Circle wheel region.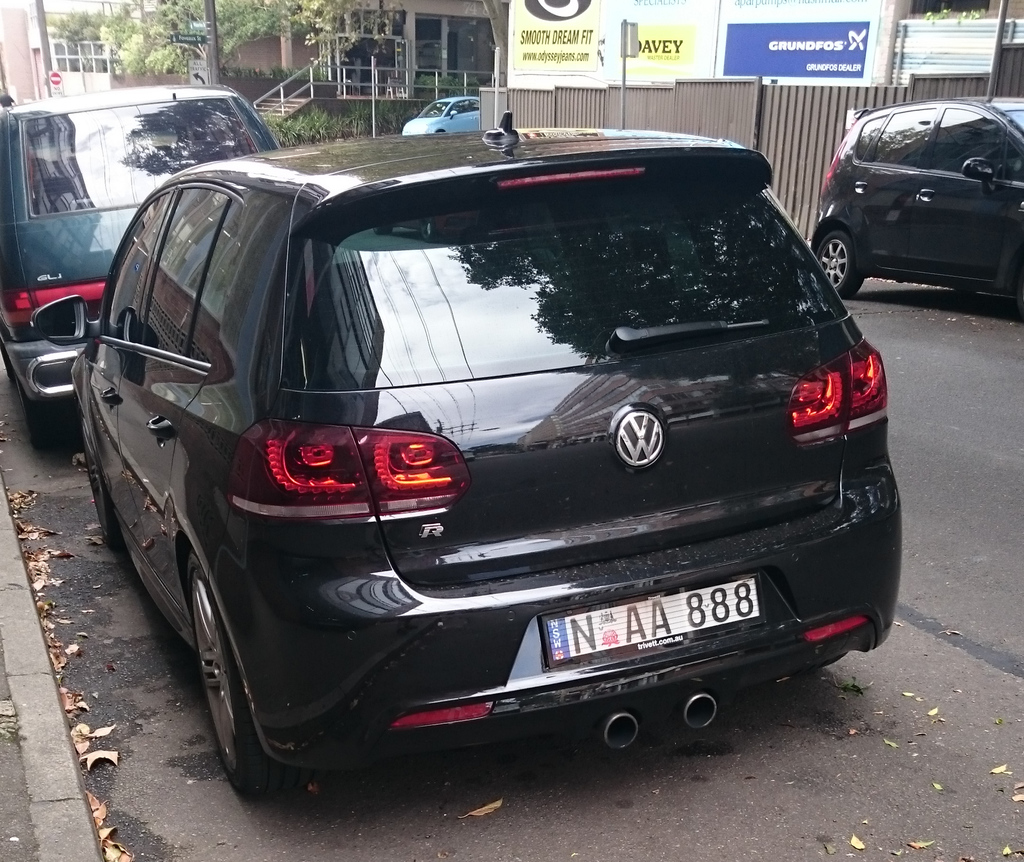
Region: Rect(816, 229, 865, 298).
